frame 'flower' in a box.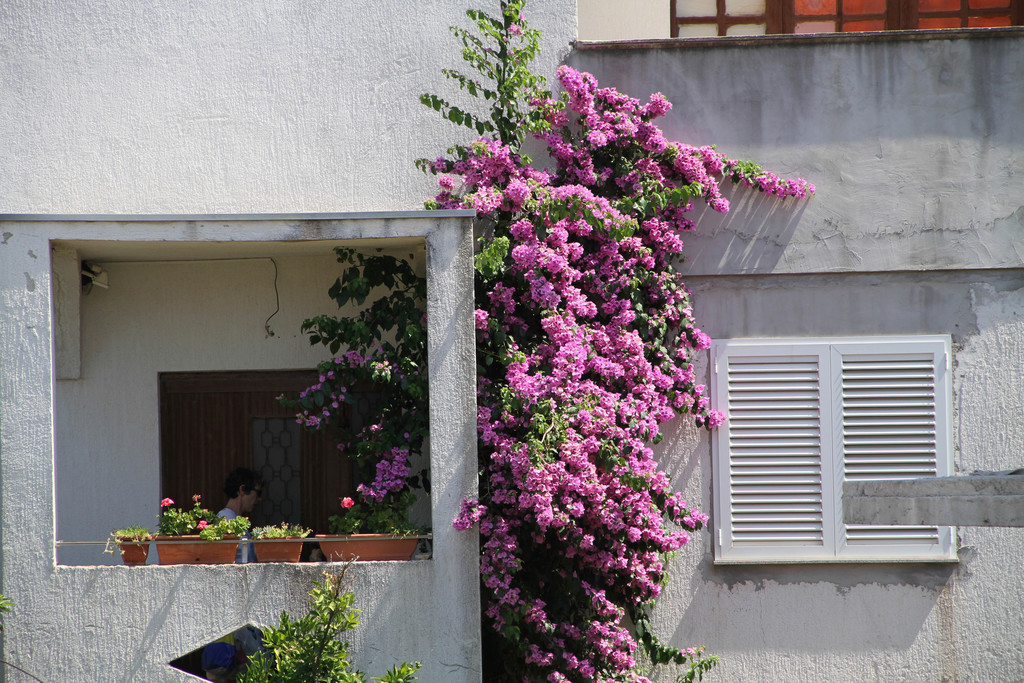
left=508, top=19, right=524, bottom=34.
